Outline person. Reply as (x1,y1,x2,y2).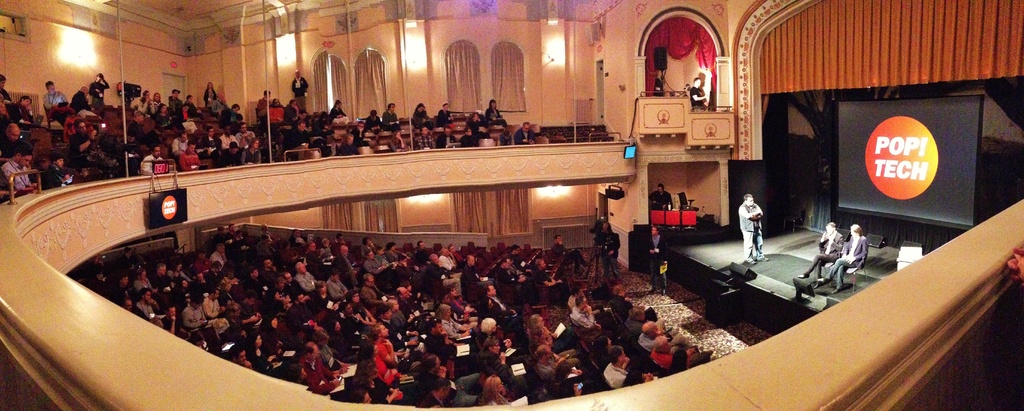
(740,192,770,263).
